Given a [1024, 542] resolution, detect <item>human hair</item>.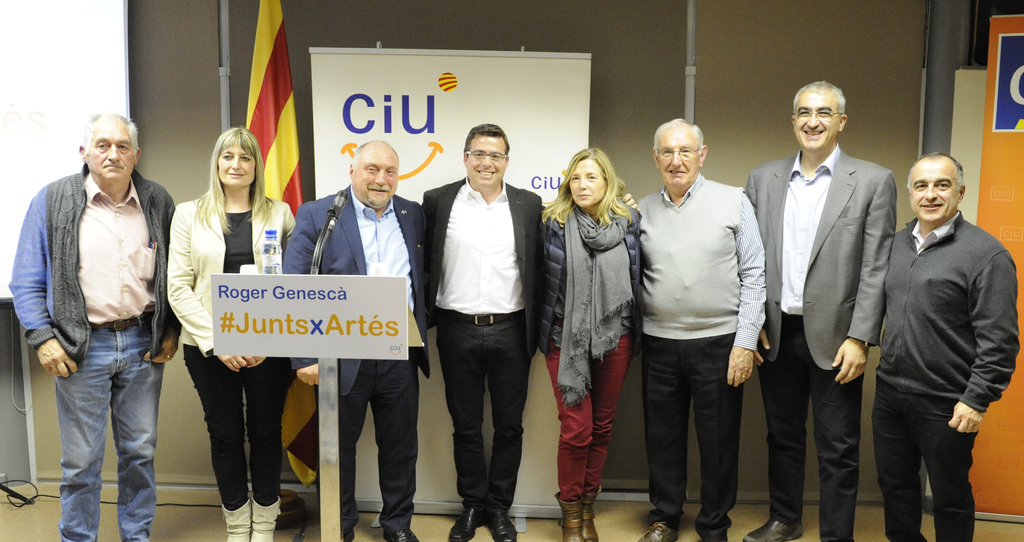
463, 121, 512, 158.
